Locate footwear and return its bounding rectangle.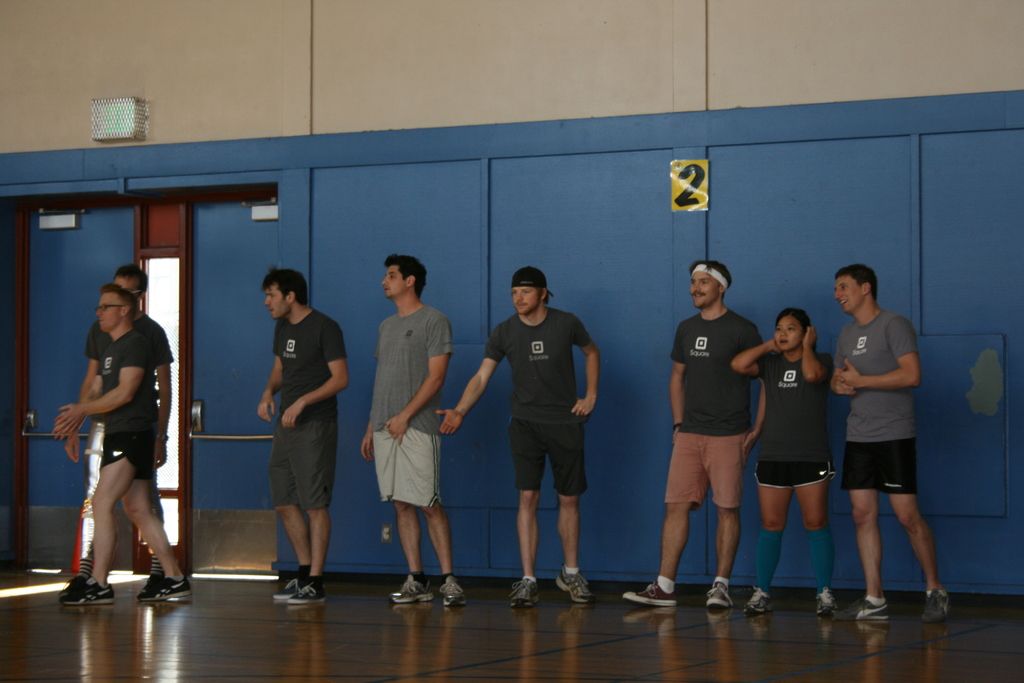
region(820, 583, 837, 612).
